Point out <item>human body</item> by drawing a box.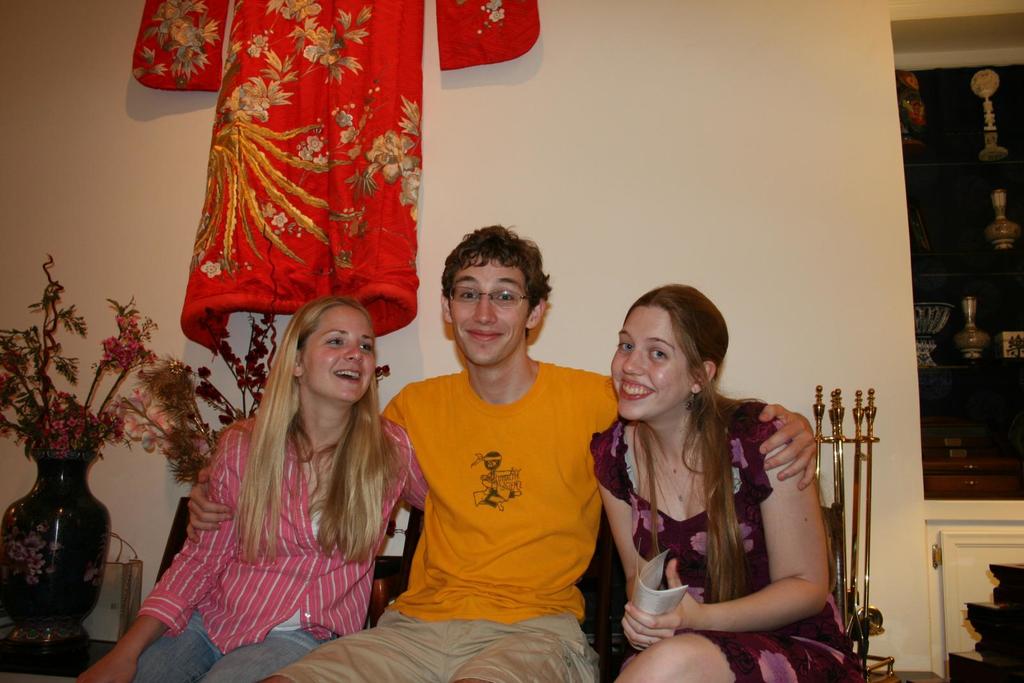
78,297,432,675.
